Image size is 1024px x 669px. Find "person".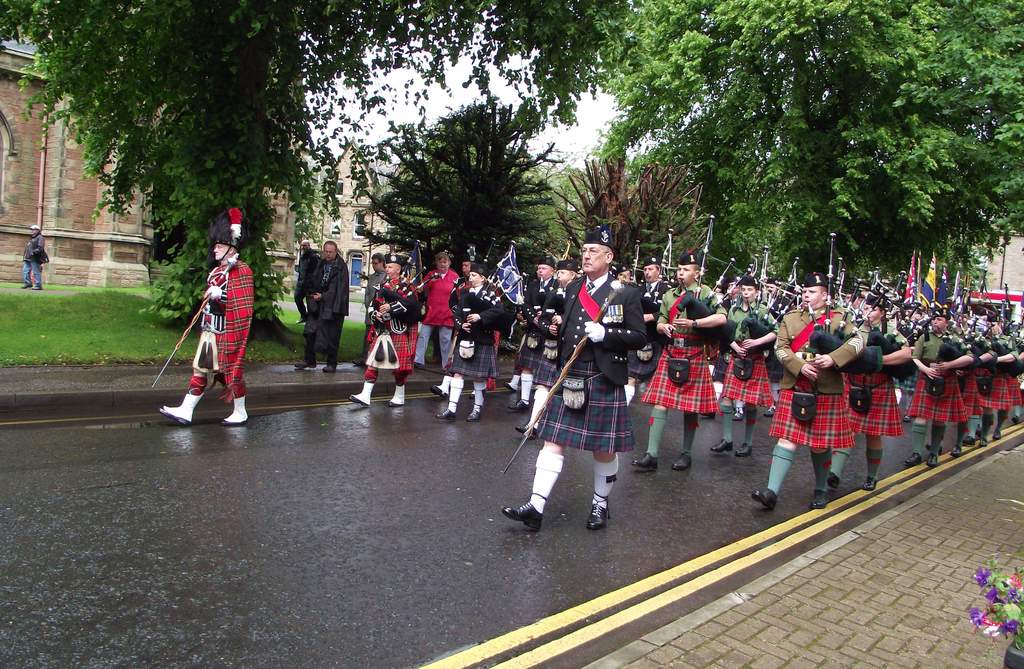
select_region(174, 214, 245, 433).
